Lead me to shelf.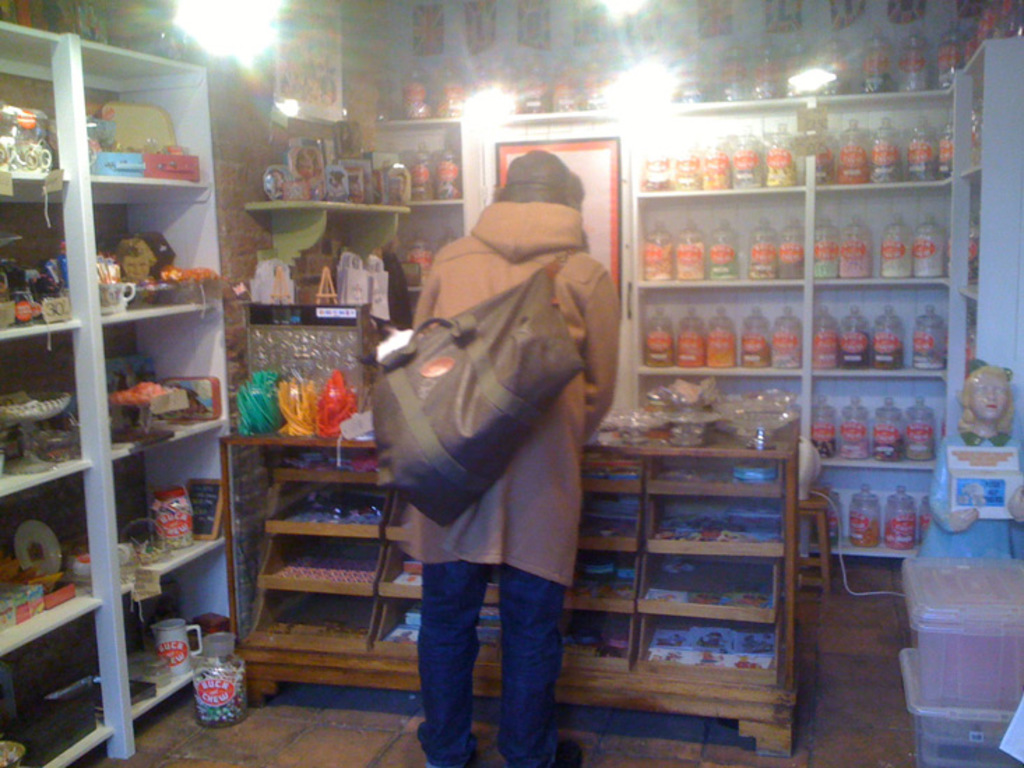
Lead to <bbox>796, 183, 954, 295</bbox>.
